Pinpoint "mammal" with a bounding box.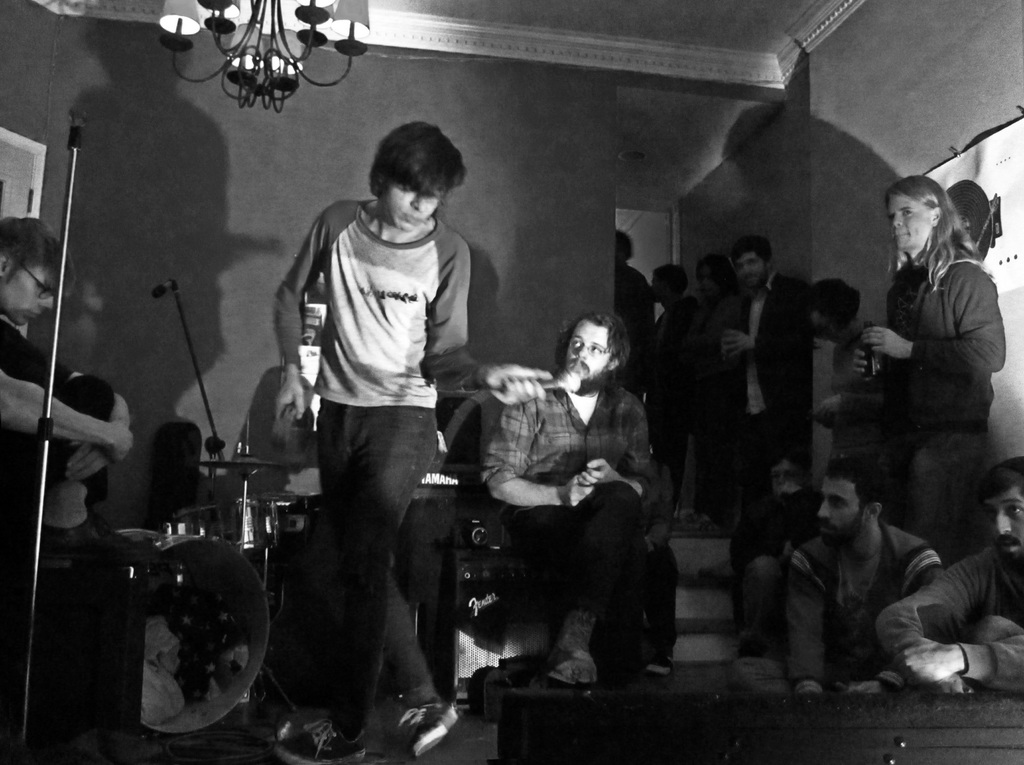
rect(849, 174, 1004, 558).
